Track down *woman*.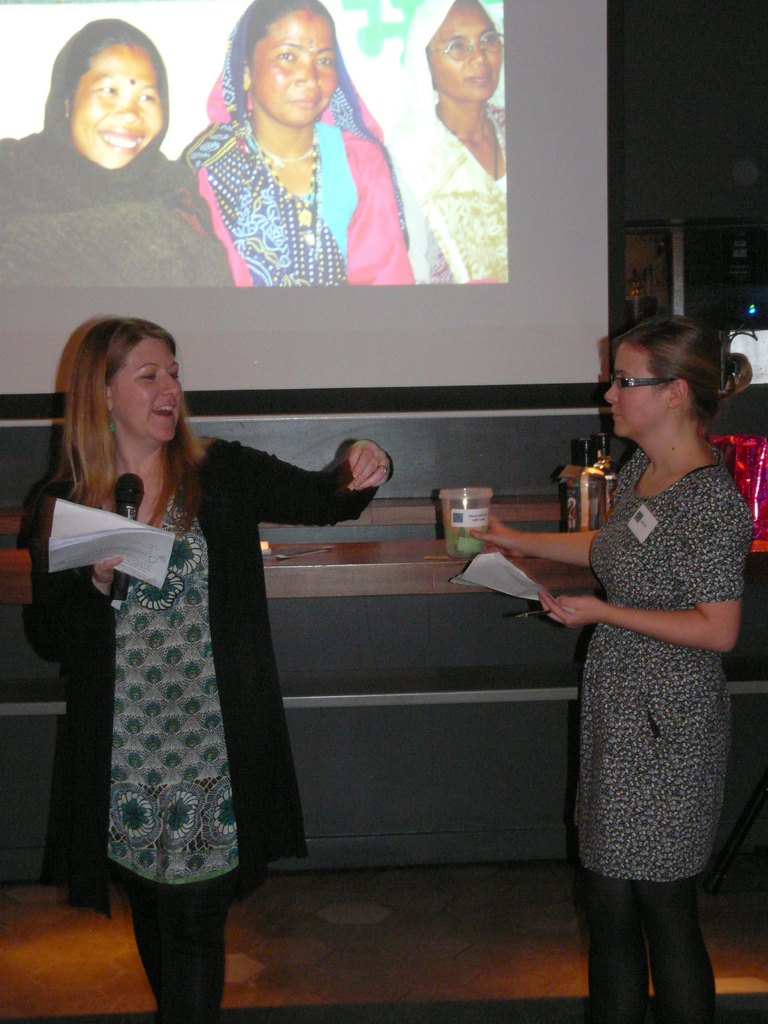
Tracked to select_region(180, 0, 427, 288).
